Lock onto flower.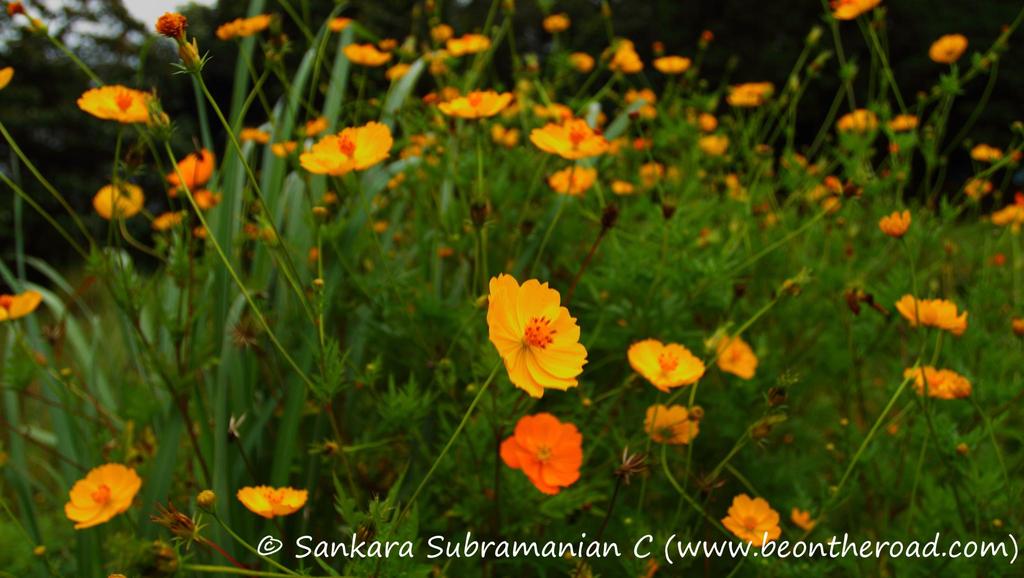
Locked: [727,172,743,192].
